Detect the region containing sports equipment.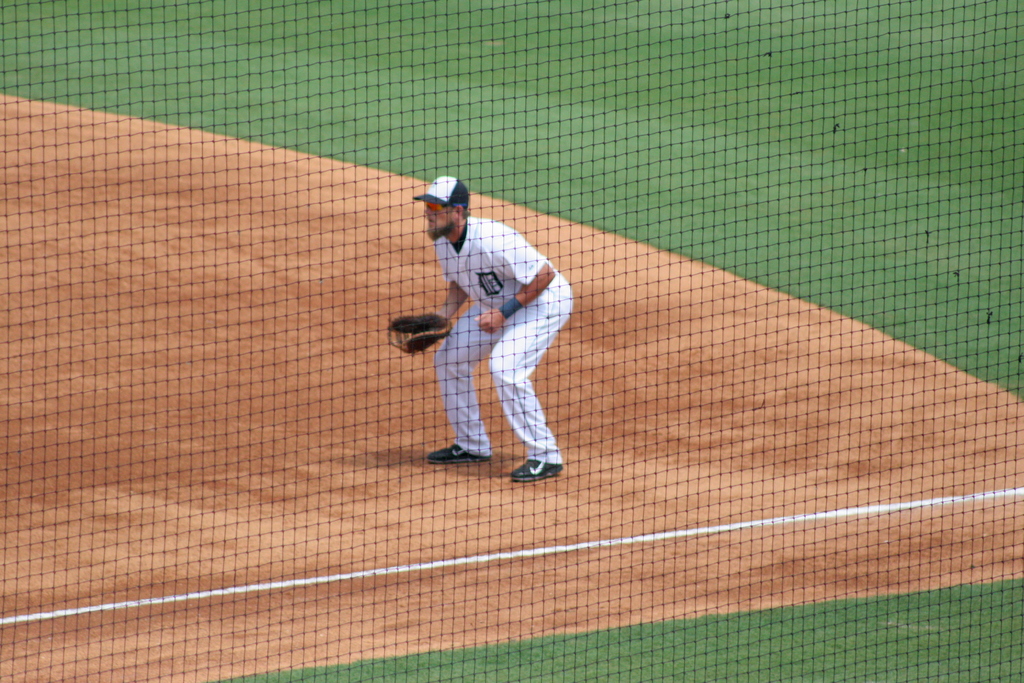
{"left": 512, "top": 459, "right": 562, "bottom": 481}.
